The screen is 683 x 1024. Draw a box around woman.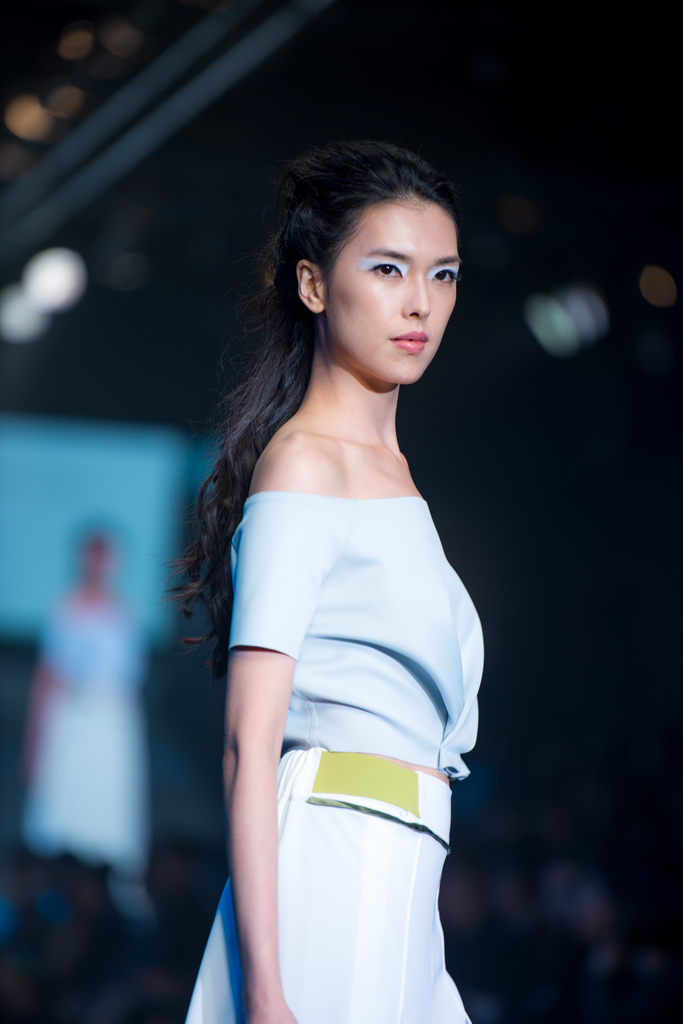
{"x1": 157, "y1": 104, "x2": 510, "y2": 1021}.
